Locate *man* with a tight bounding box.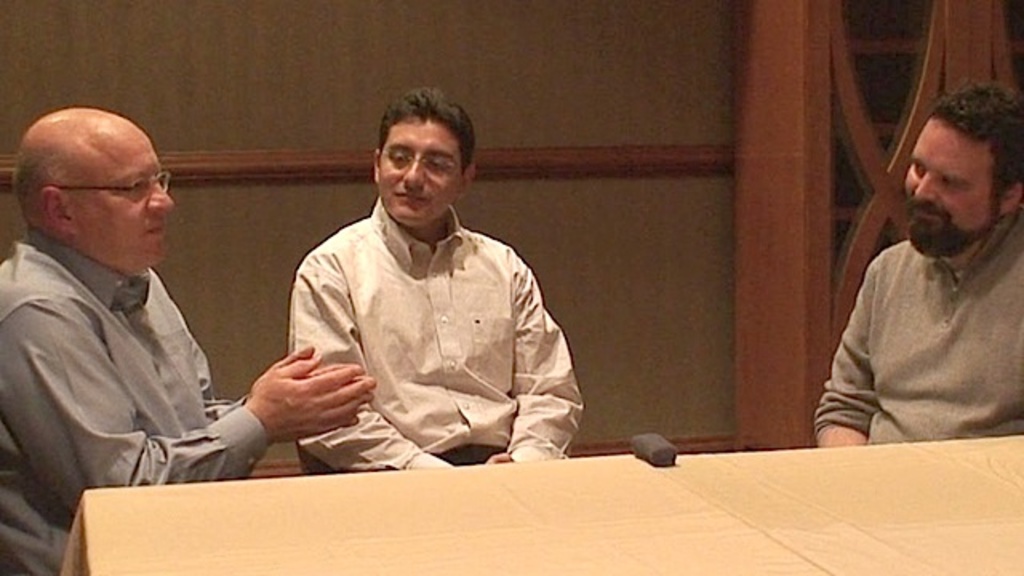
(283,86,587,474).
